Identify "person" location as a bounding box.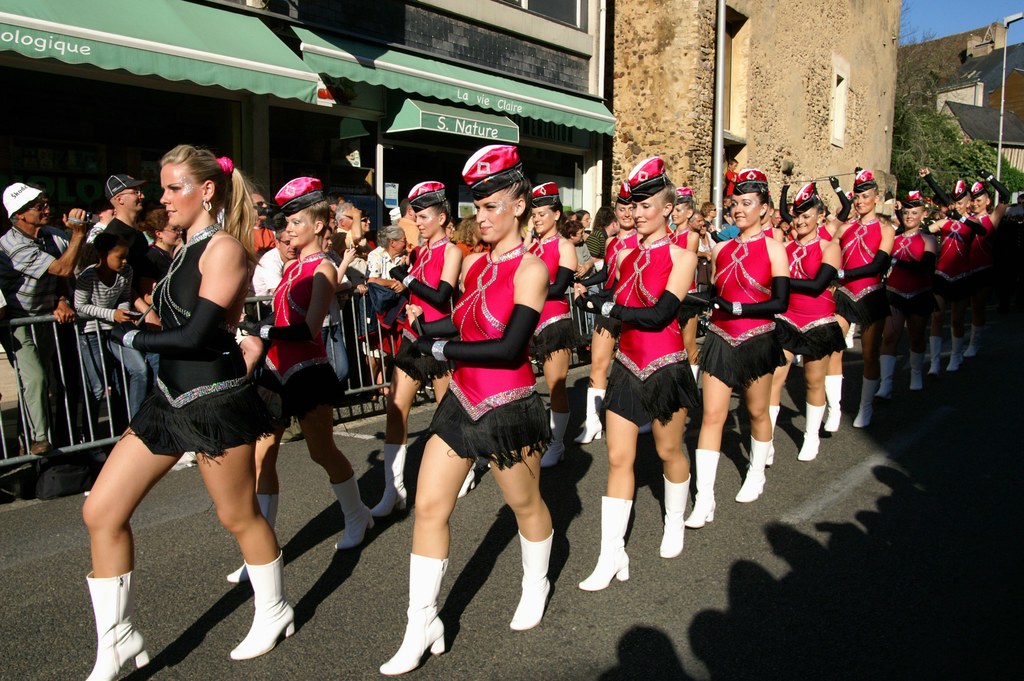
BBox(364, 226, 410, 293).
